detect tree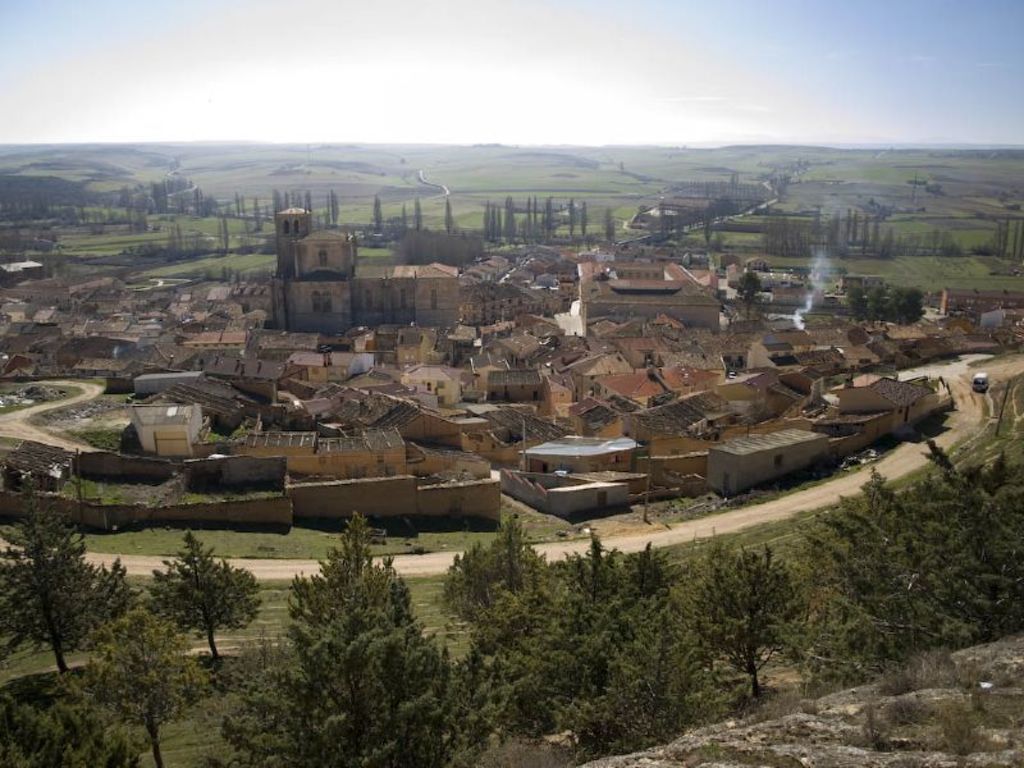
602, 205, 613, 237
